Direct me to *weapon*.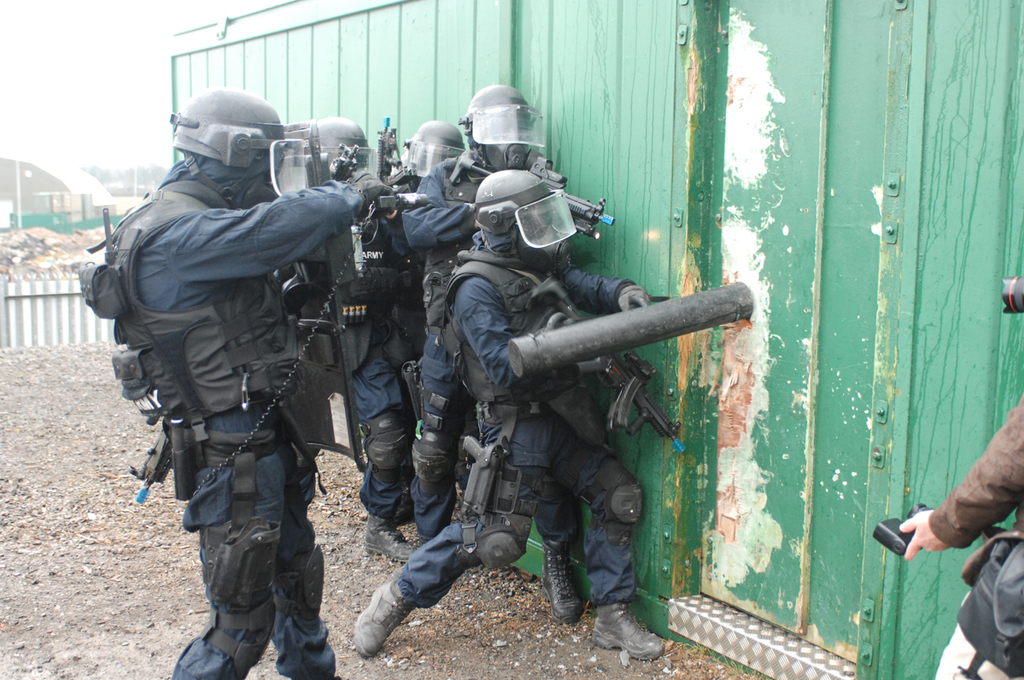
Direction: [x1=366, y1=189, x2=401, y2=208].
